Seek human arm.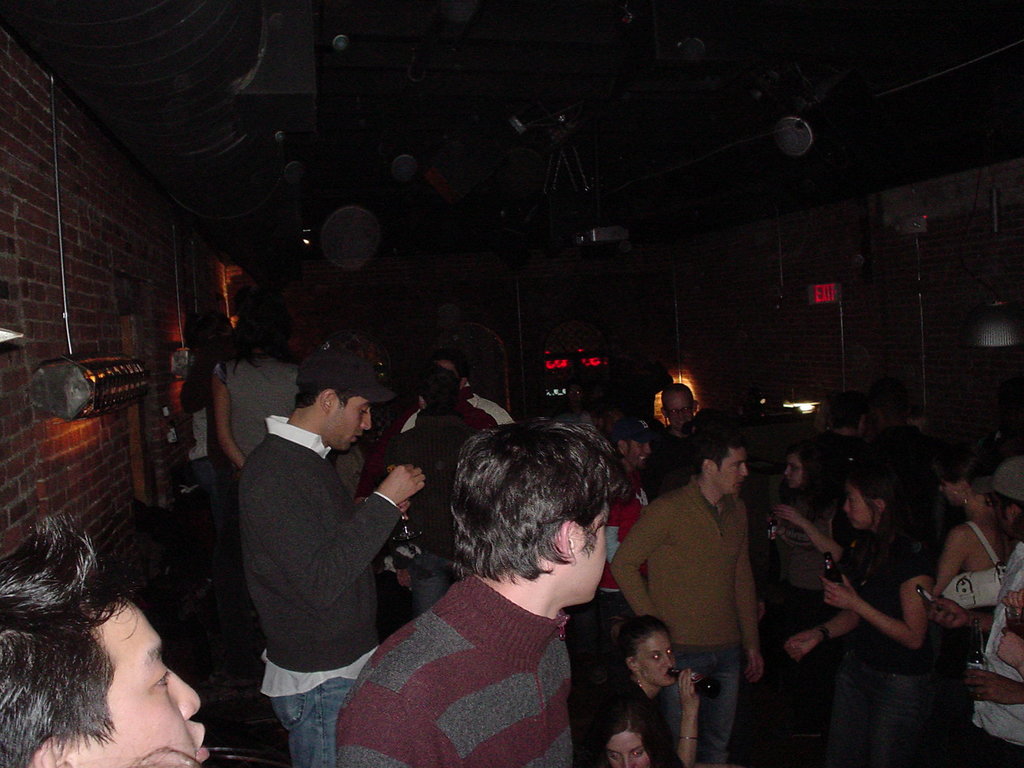
820,554,936,651.
